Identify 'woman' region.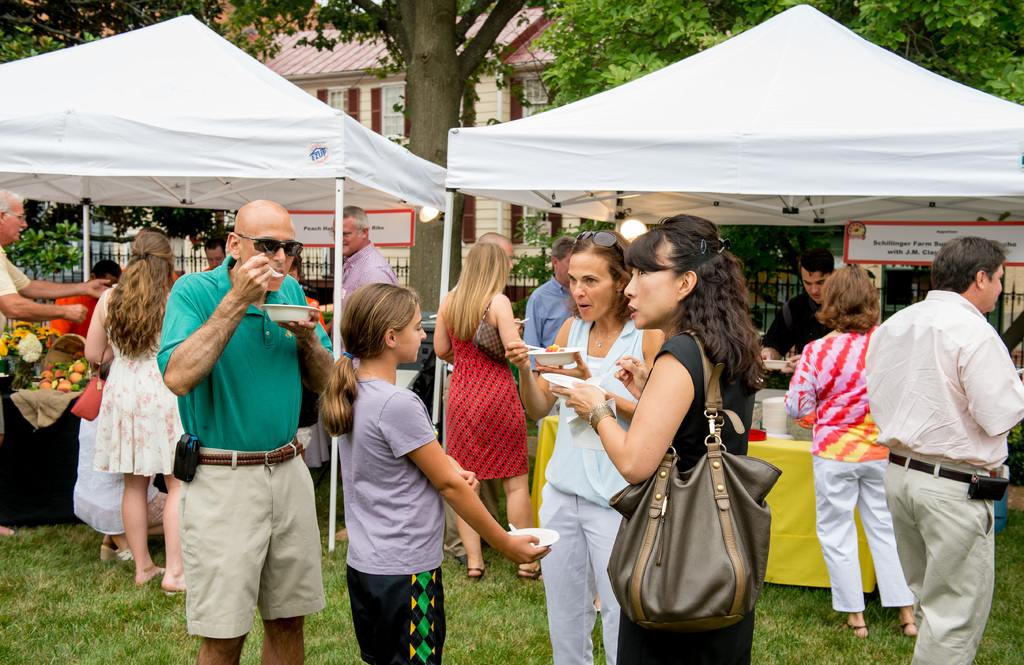
Region: locate(79, 236, 200, 589).
